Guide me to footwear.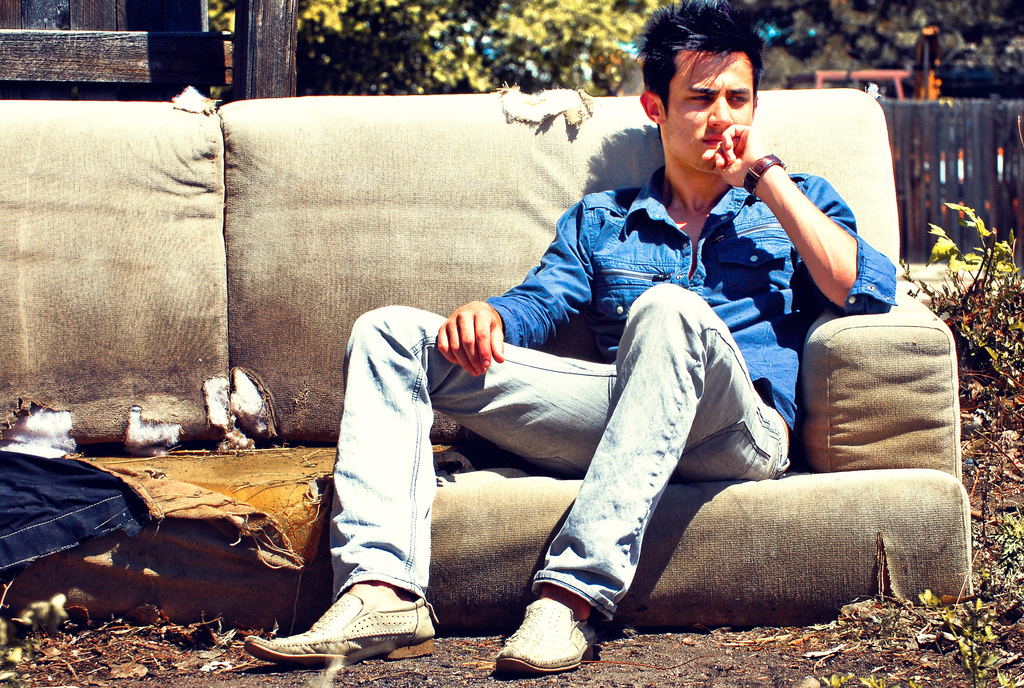
Guidance: crop(492, 596, 601, 675).
